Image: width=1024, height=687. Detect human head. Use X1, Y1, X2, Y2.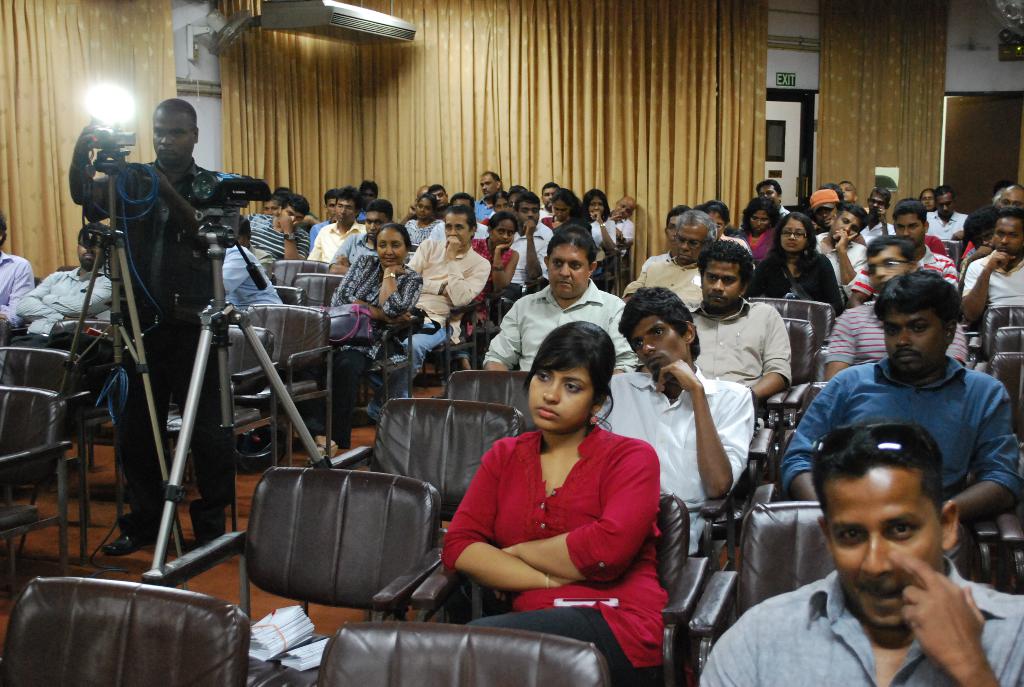
621, 286, 706, 377.
